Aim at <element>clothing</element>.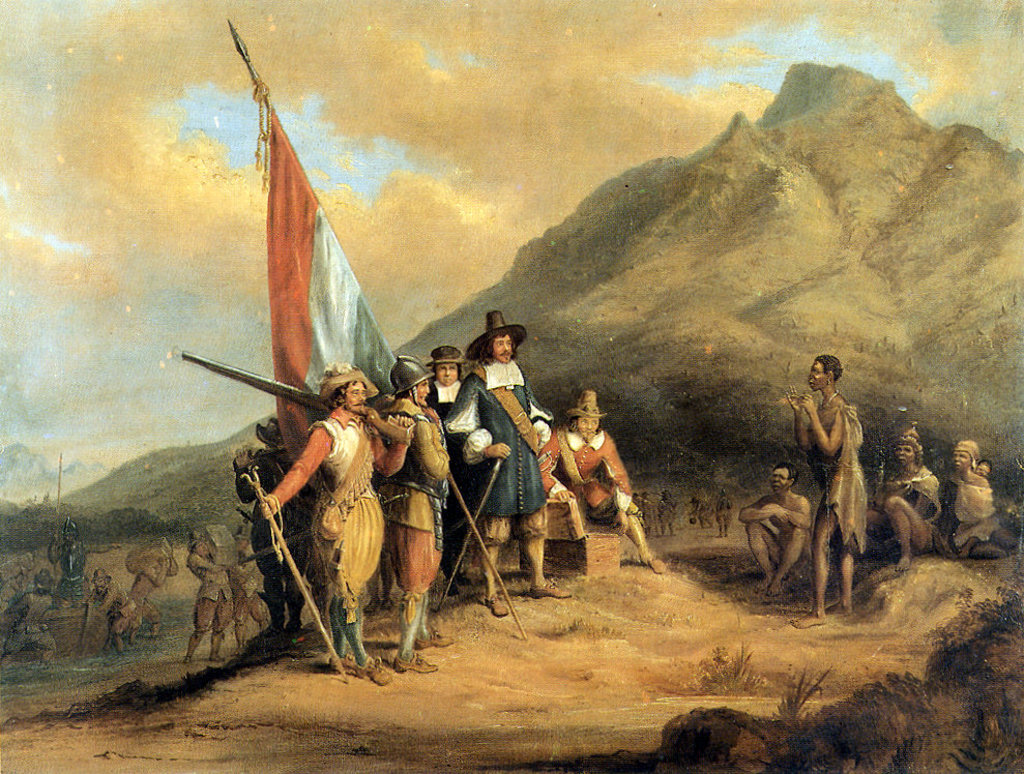
Aimed at (x1=445, y1=352, x2=542, y2=543).
